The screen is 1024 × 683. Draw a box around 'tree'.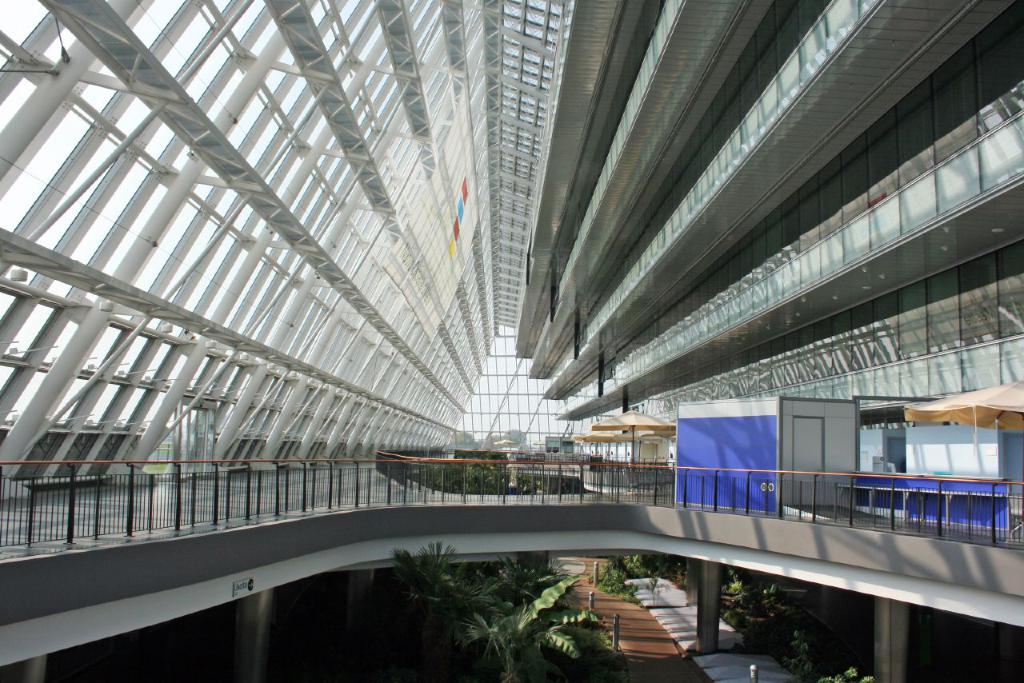
left=606, top=541, right=687, bottom=611.
